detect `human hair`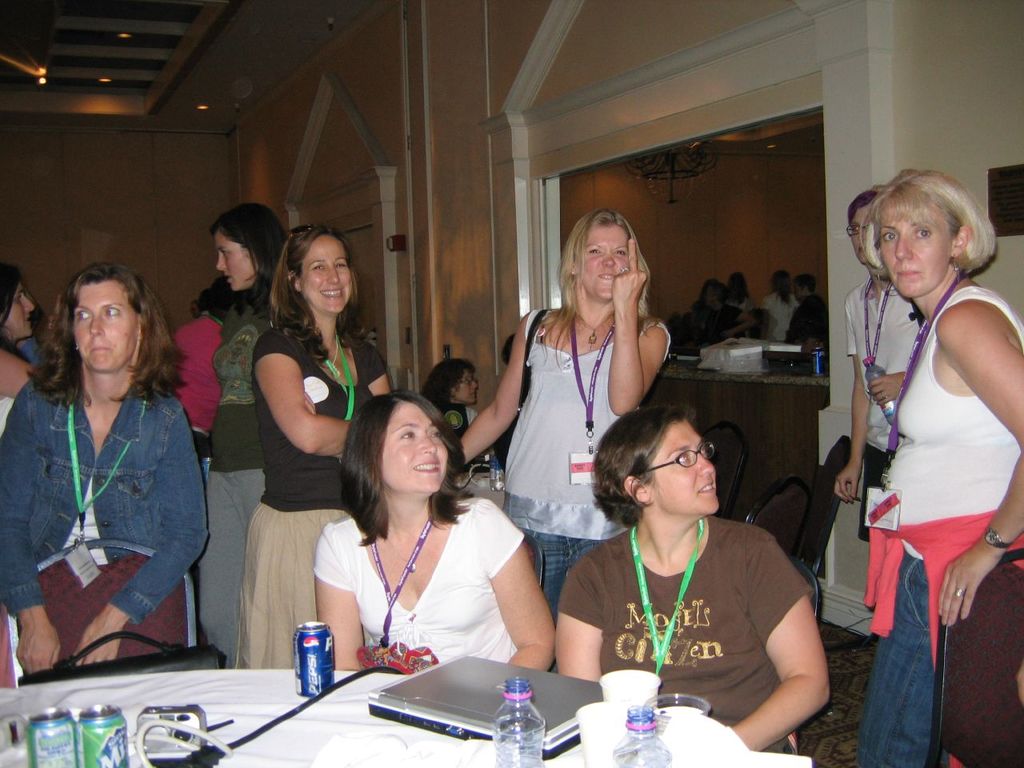
(190,289,205,317)
